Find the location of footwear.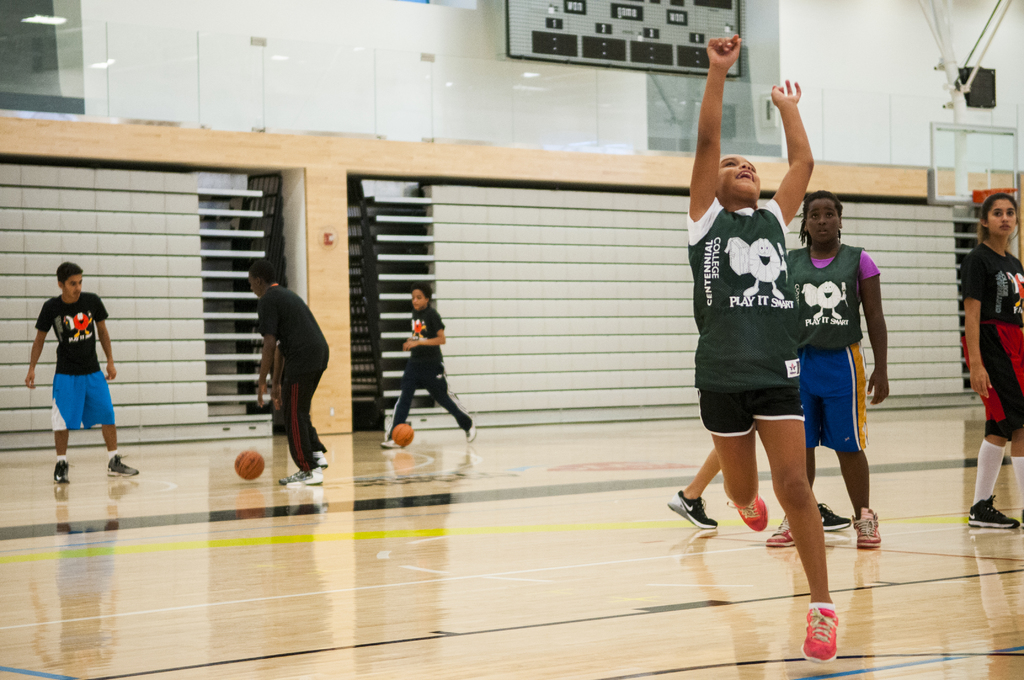
Location: (276, 465, 323, 487).
